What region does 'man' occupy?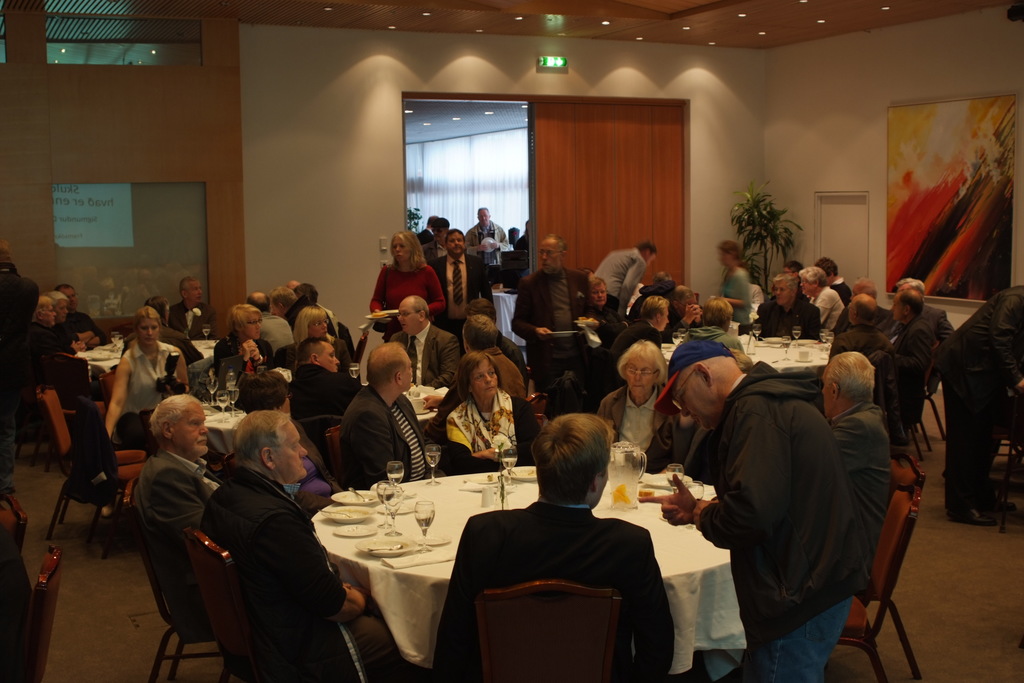
Rect(282, 336, 367, 424).
